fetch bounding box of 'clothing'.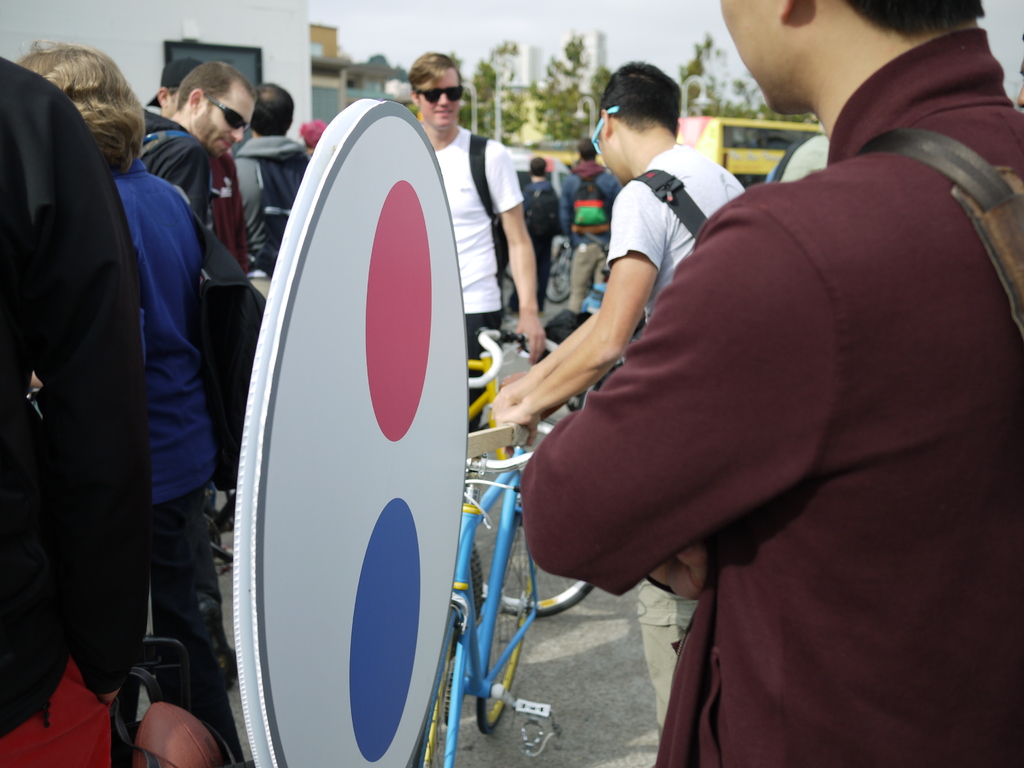
Bbox: Rect(600, 134, 737, 317).
